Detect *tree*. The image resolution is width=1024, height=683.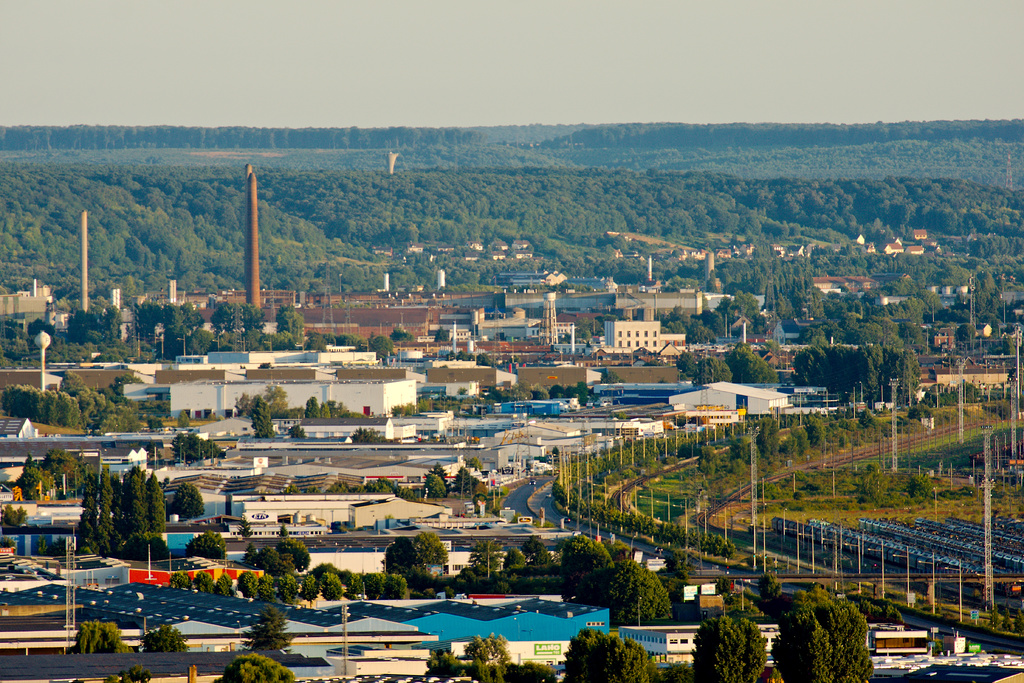
x1=604 y1=635 x2=657 y2=682.
